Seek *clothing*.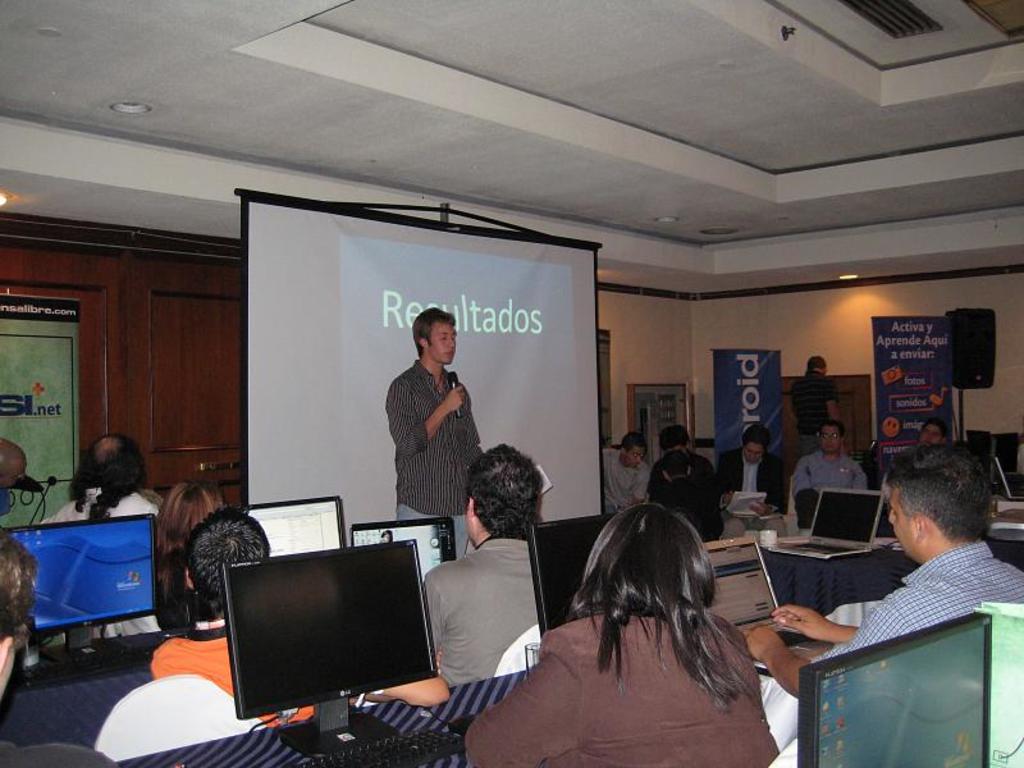
bbox=(0, 744, 118, 767).
